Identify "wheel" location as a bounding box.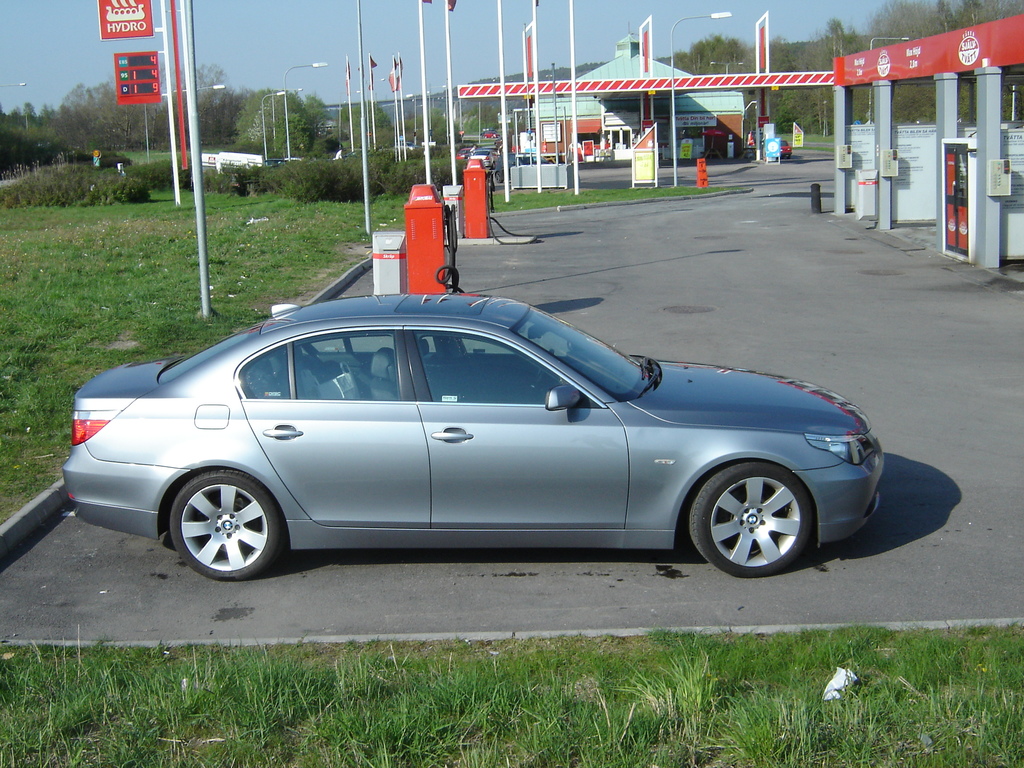
<box>171,471,283,584</box>.
